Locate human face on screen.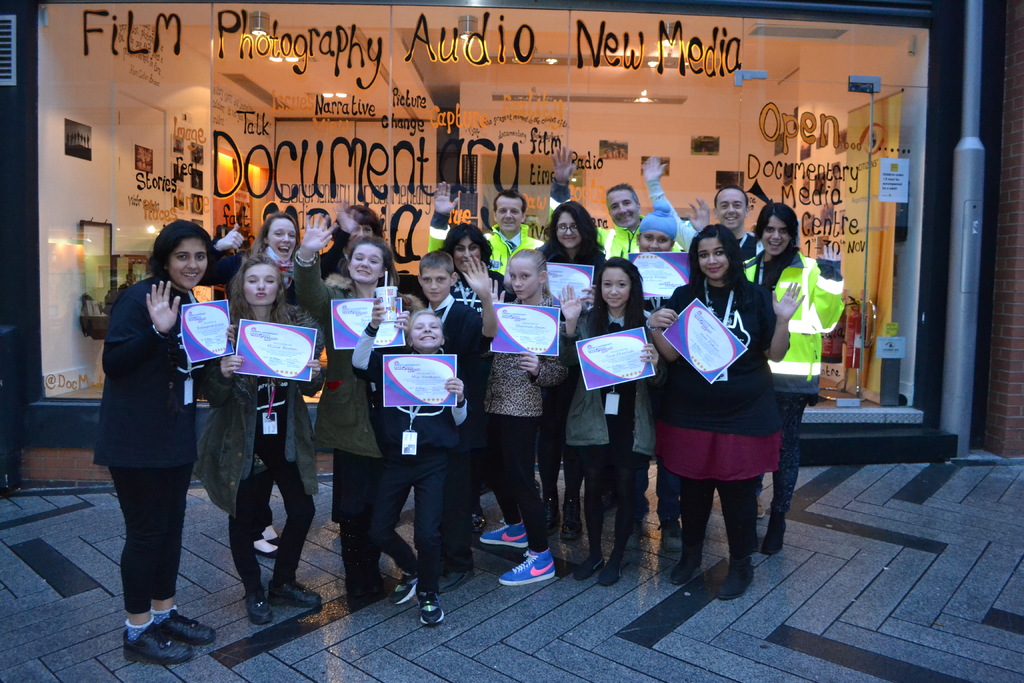
On screen at <bbox>637, 231, 670, 251</bbox>.
